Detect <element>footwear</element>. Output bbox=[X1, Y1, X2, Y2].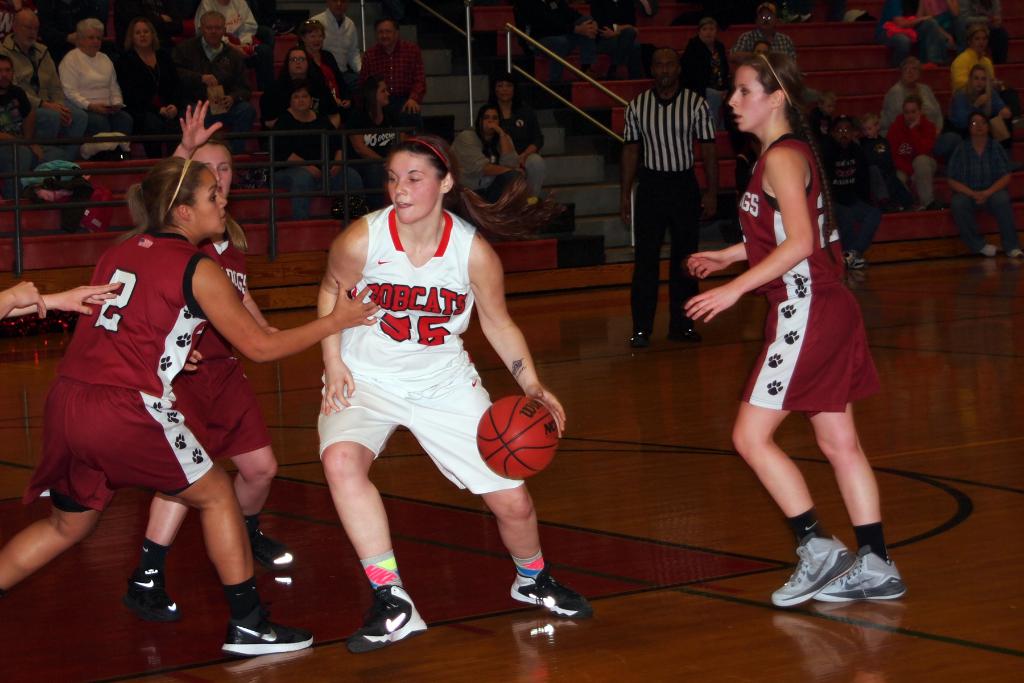
bbox=[981, 242, 1000, 262].
